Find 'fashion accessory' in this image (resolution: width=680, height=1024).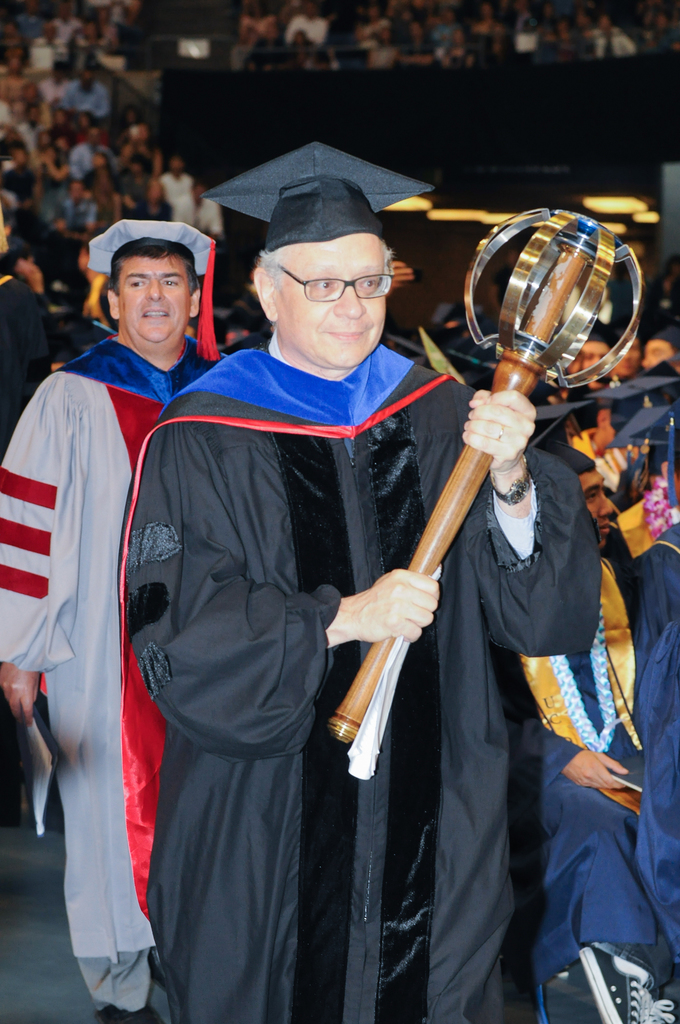
583/945/676/1023.
